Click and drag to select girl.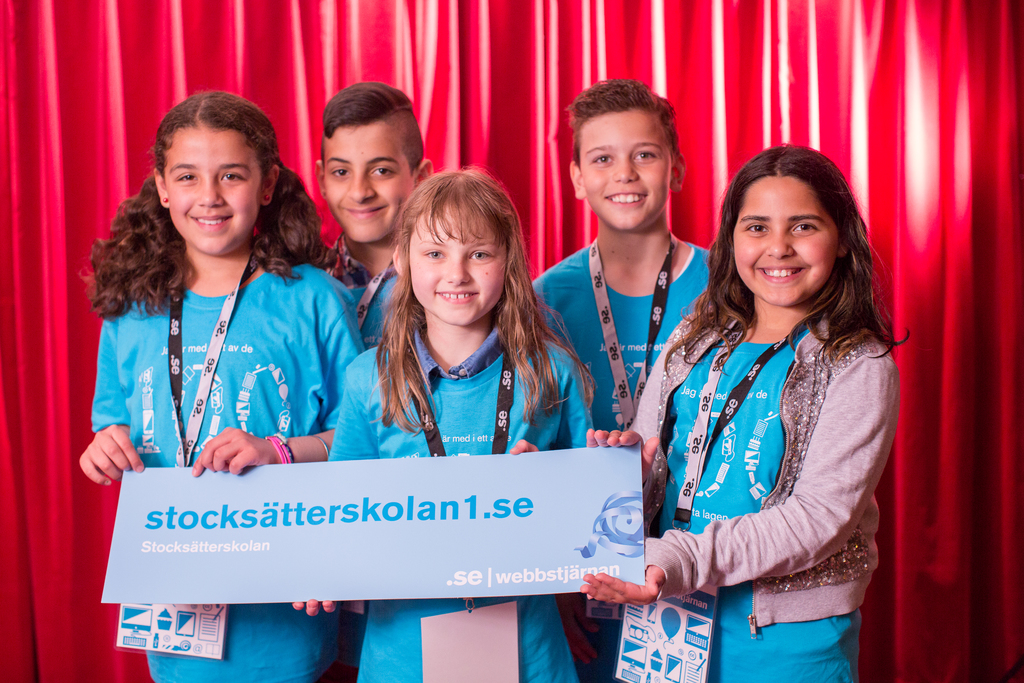
Selection: bbox(295, 176, 593, 682).
